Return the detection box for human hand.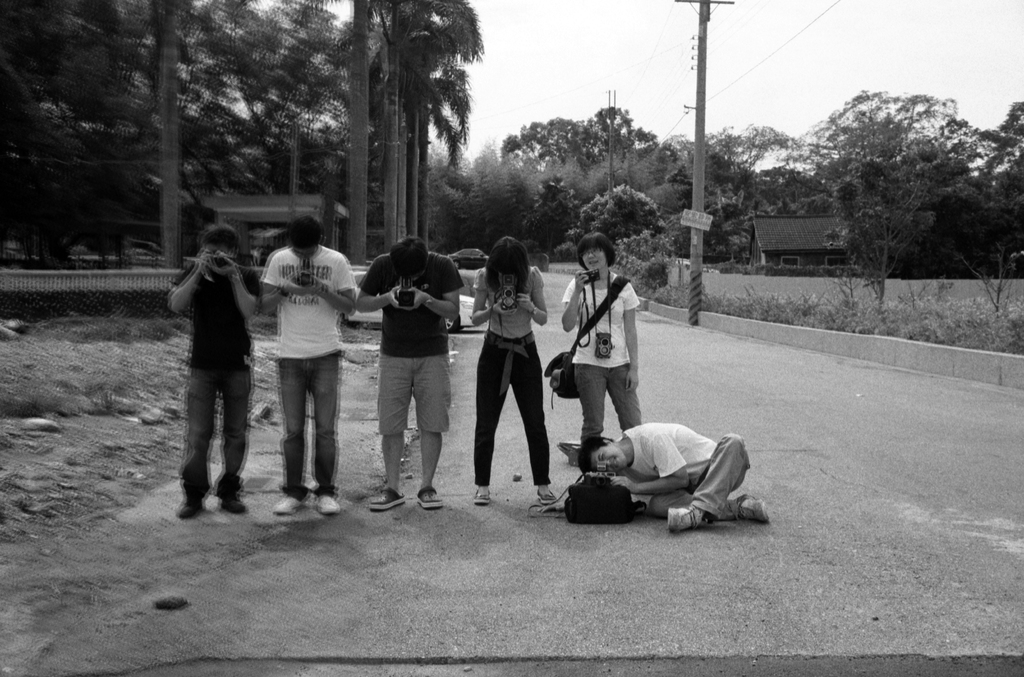
BBox(571, 267, 588, 291).
